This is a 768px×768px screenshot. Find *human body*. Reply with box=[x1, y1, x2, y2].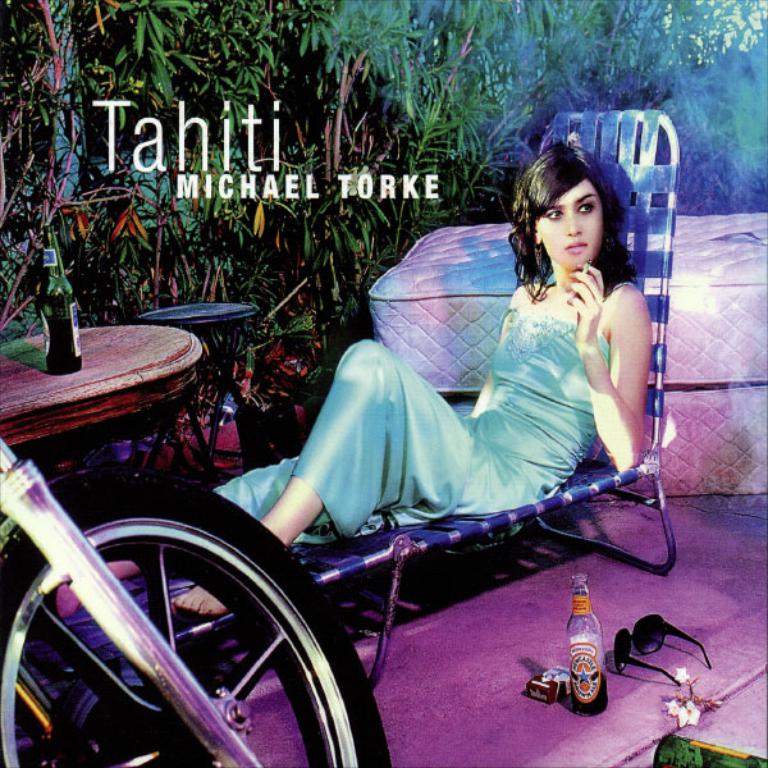
box=[59, 142, 655, 618].
